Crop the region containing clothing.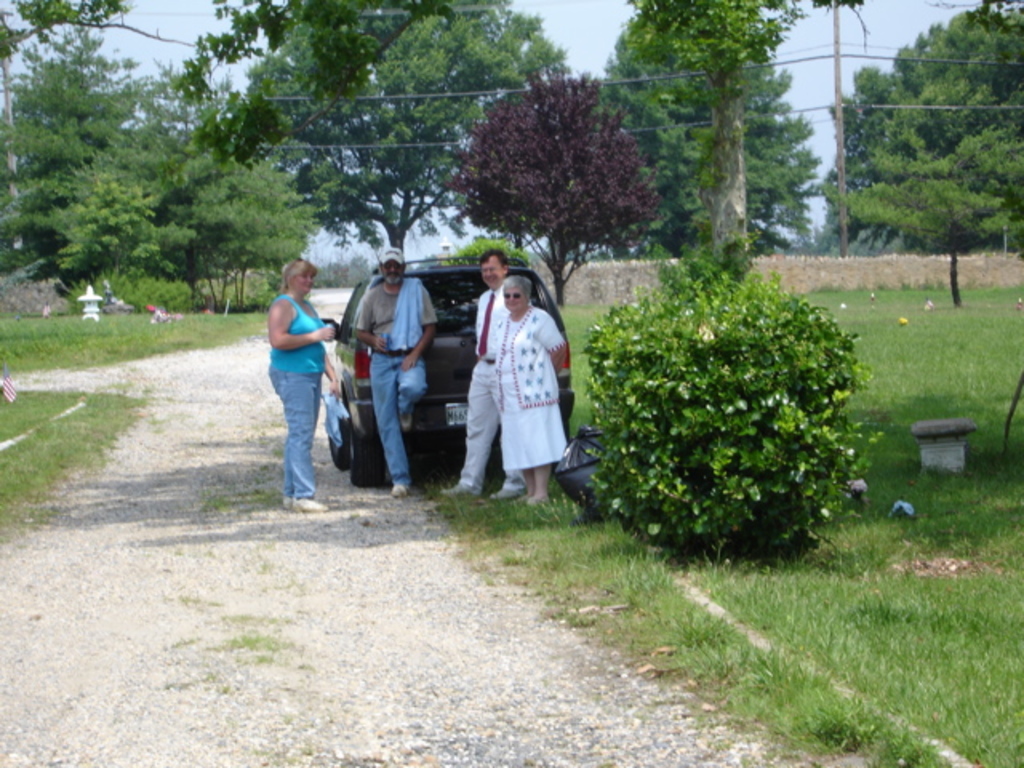
Crop region: x1=259 y1=294 x2=333 y2=507.
